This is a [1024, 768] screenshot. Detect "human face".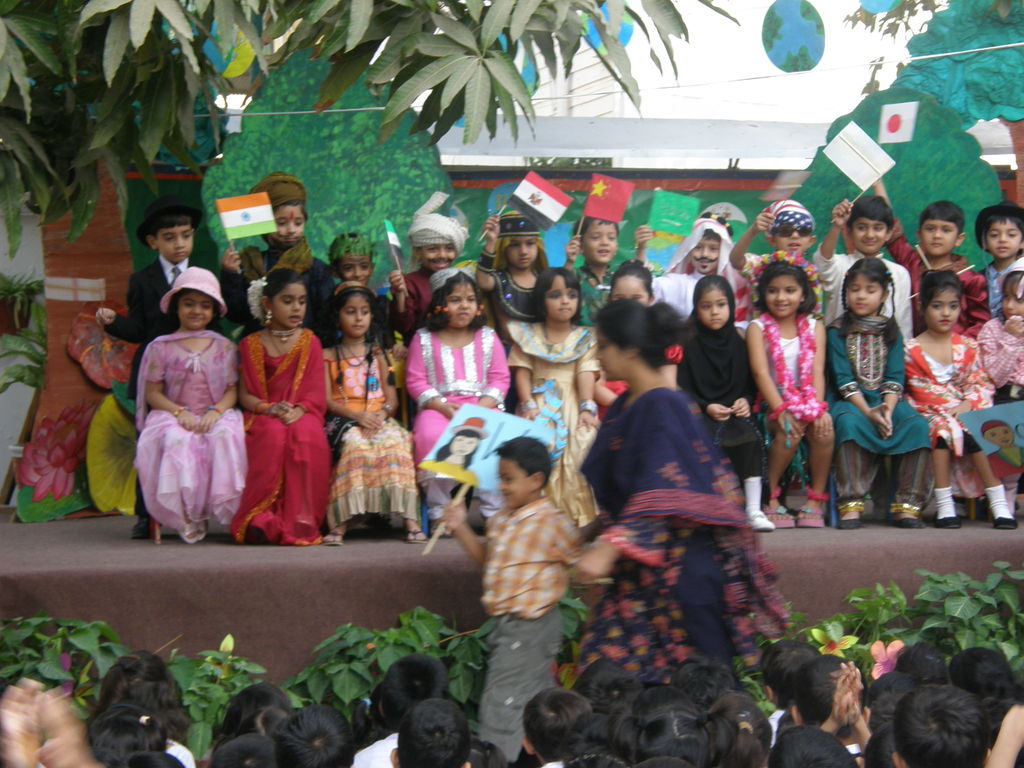
[x1=422, y1=243, x2=456, y2=269].
